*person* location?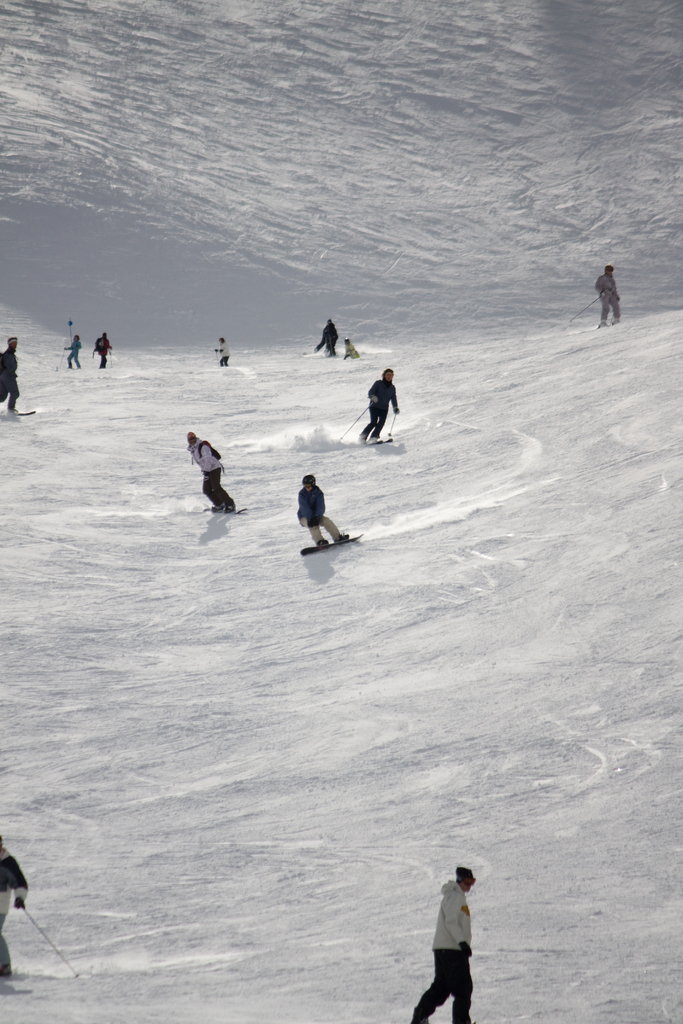
box(63, 338, 82, 372)
